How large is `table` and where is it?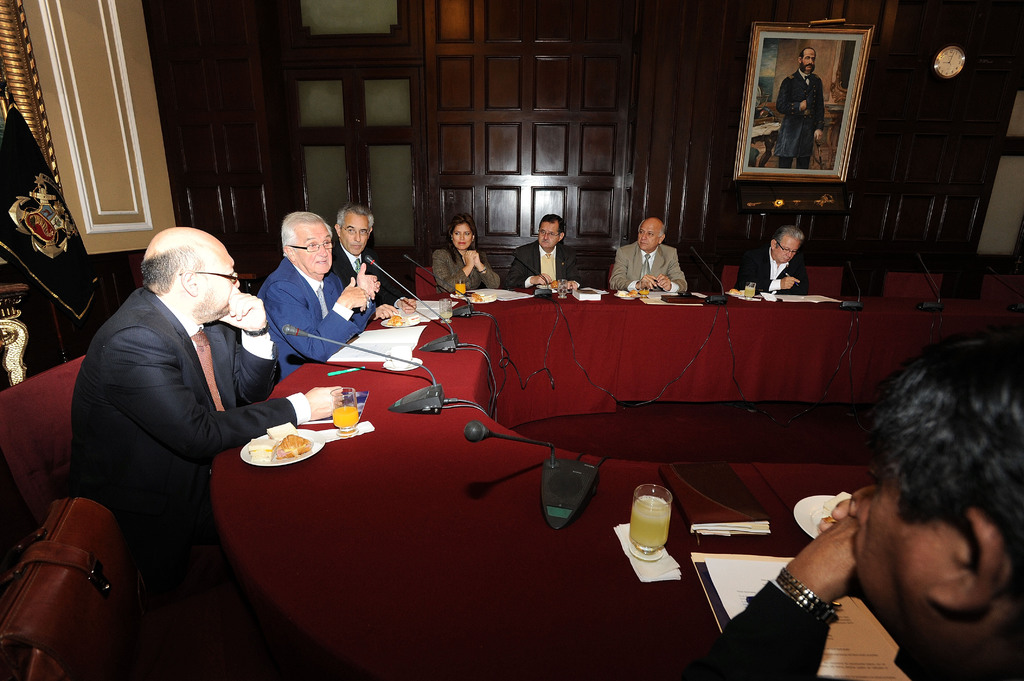
Bounding box: region(212, 291, 1023, 680).
